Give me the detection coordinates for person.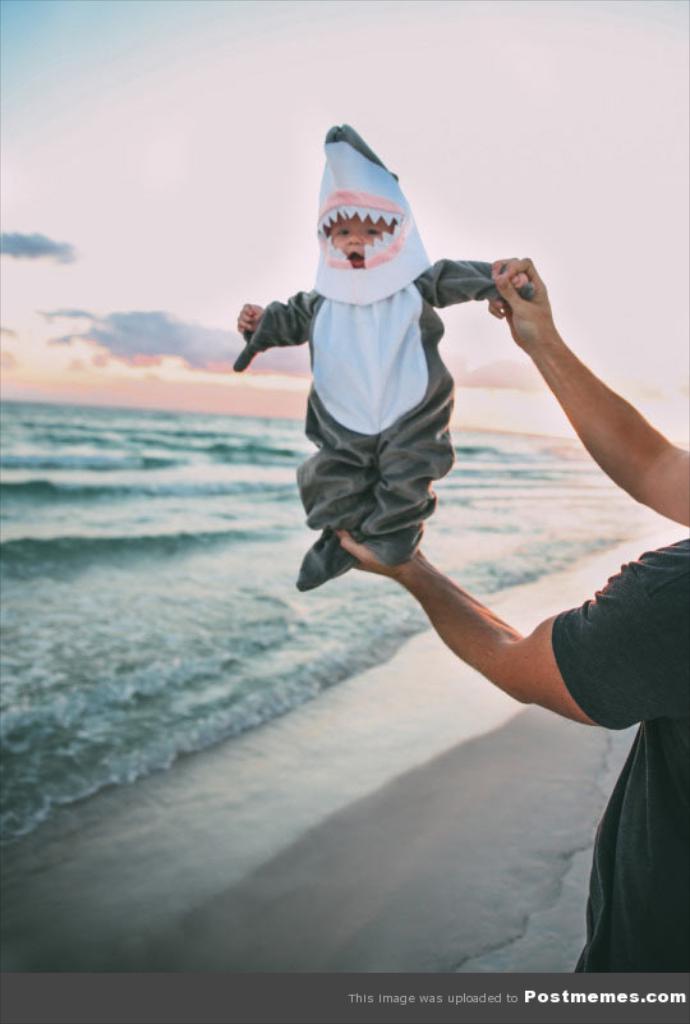
249:185:572:628.
